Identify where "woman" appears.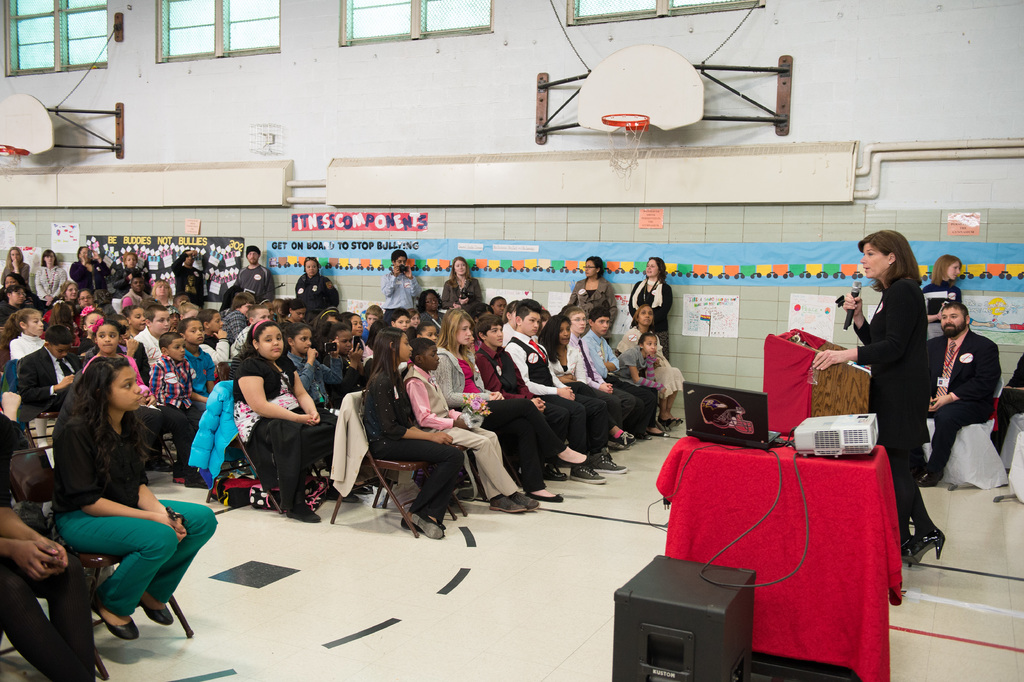
Appears at 439/253/481/315.
